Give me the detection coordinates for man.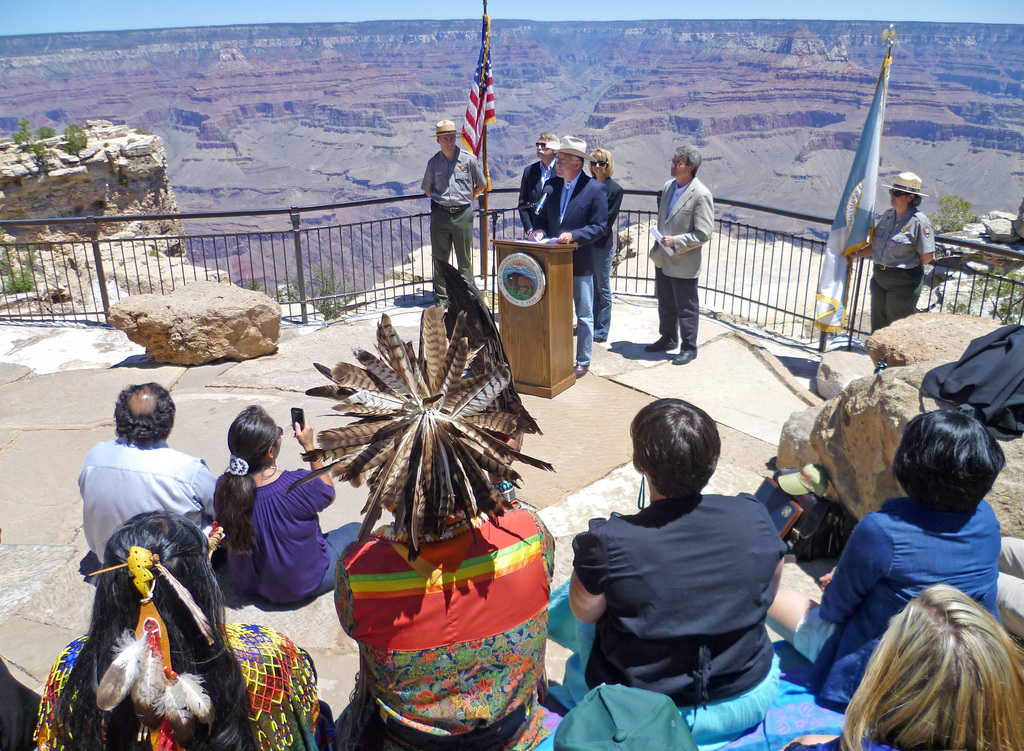
648,139,717,357.
